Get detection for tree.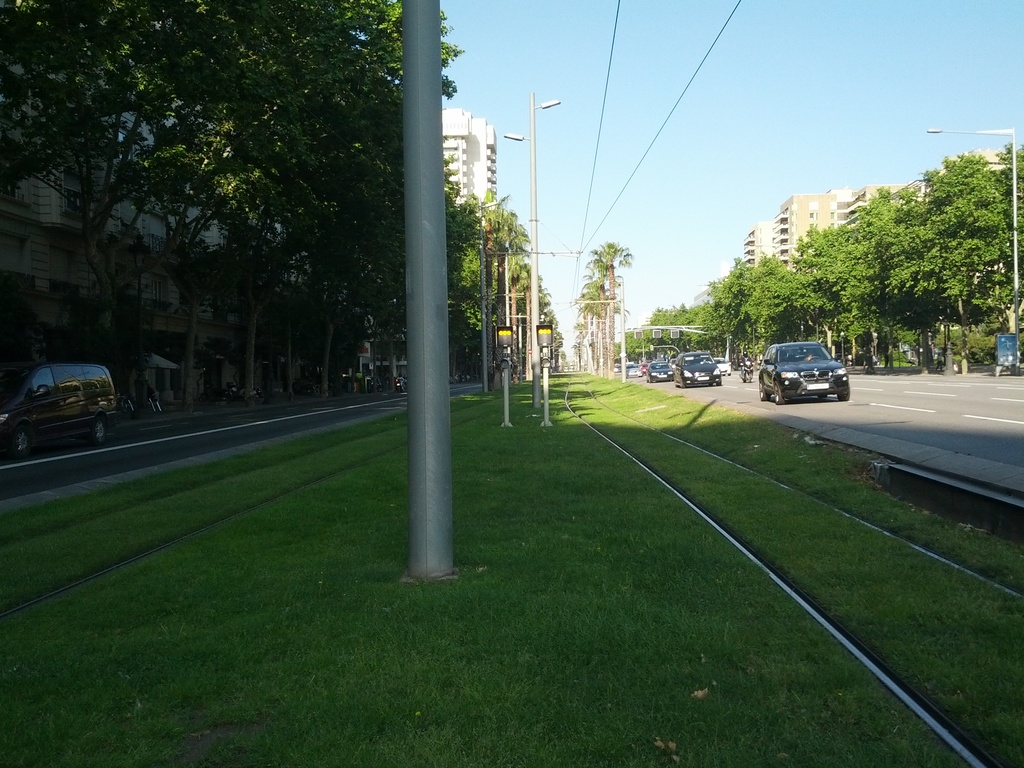
Detection: rect(915, 146, 1012, 379).
